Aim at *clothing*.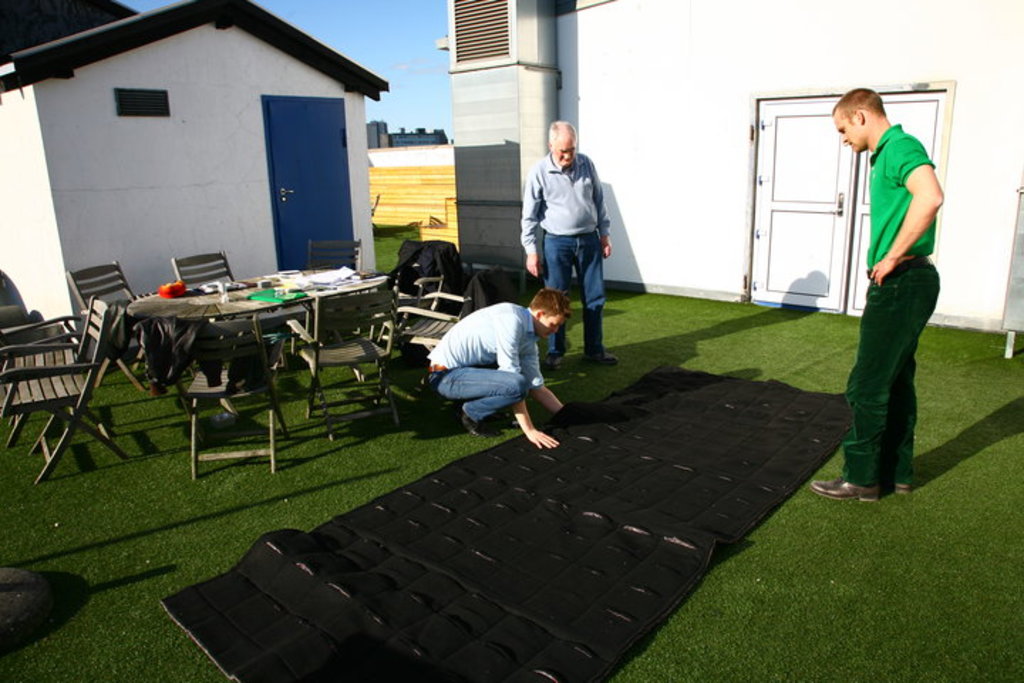
Aimed at x1=428, y1=302, x2=545, y2=418.
